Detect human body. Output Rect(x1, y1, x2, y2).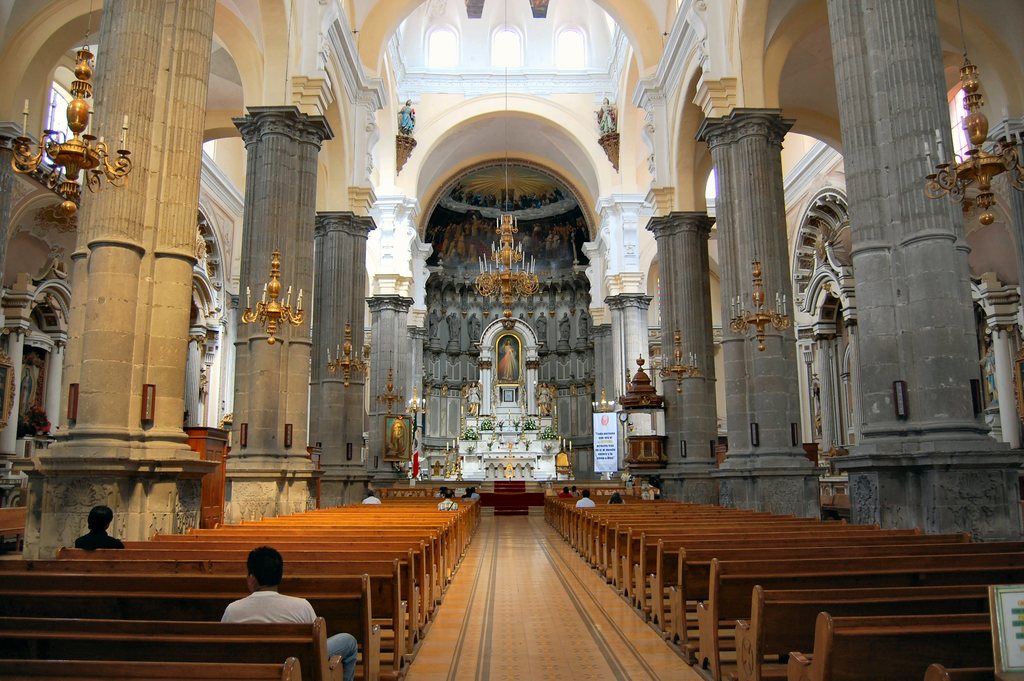
Rect(74, 505, 124, 550).
